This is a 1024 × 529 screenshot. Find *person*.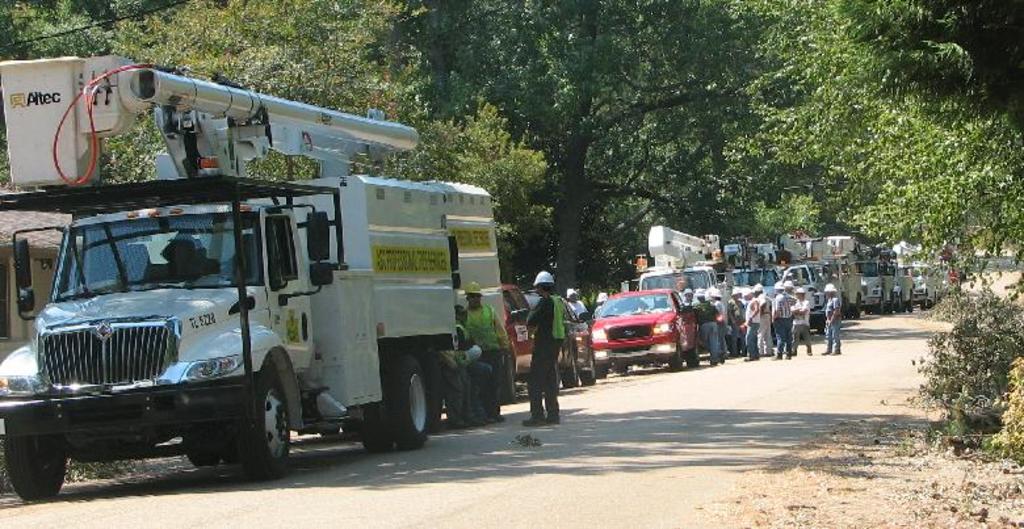
Bounding box: bbox=[818, 282, 839, 356].
